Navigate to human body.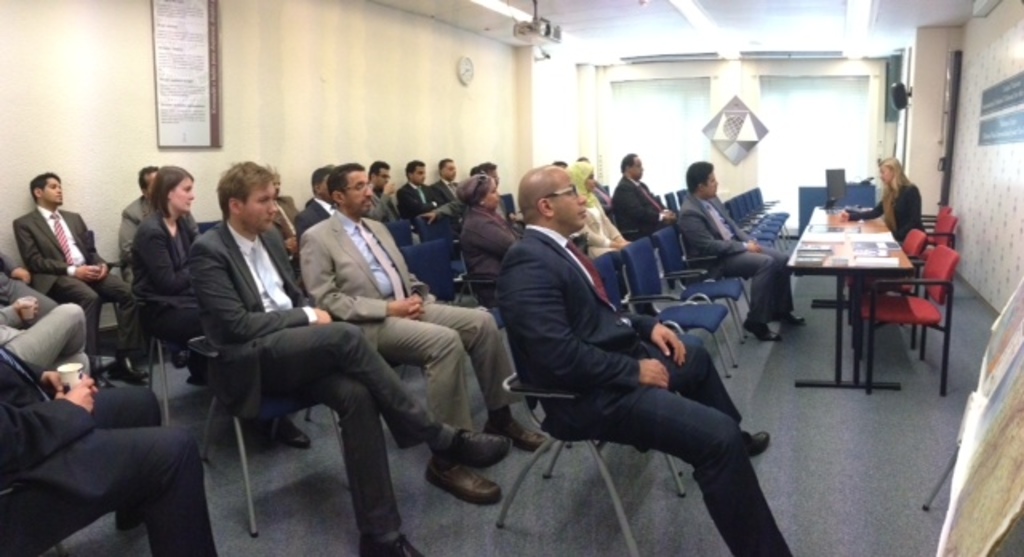
Navigation target: (left=184, top=154, right=478, bottom=555).
